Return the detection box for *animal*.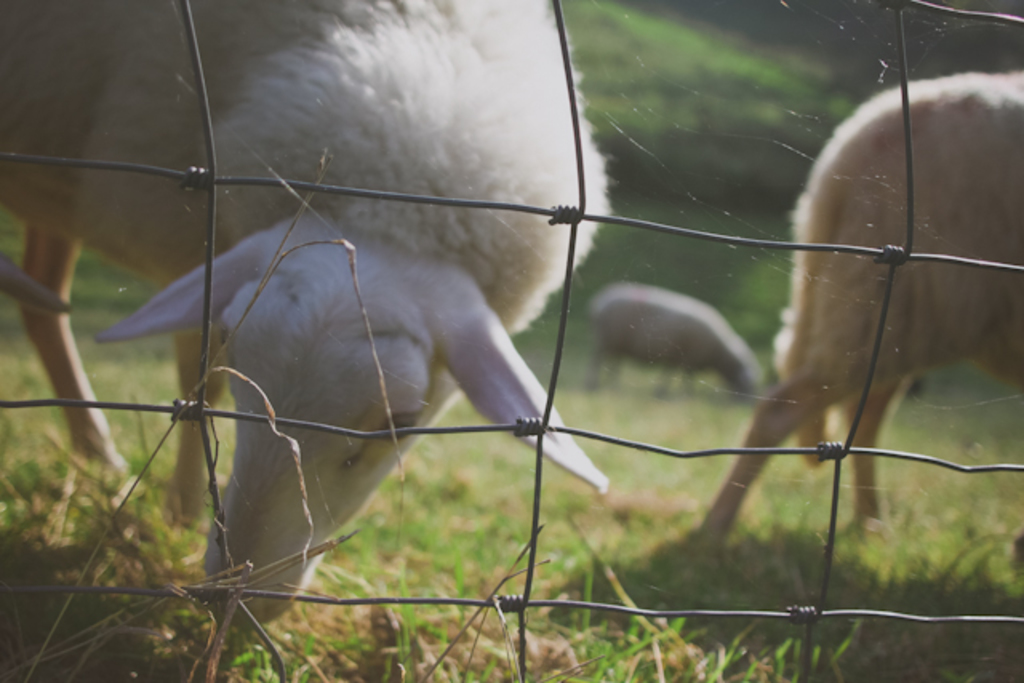
<bbox>699, 62, 1022, 536</bbox>.
